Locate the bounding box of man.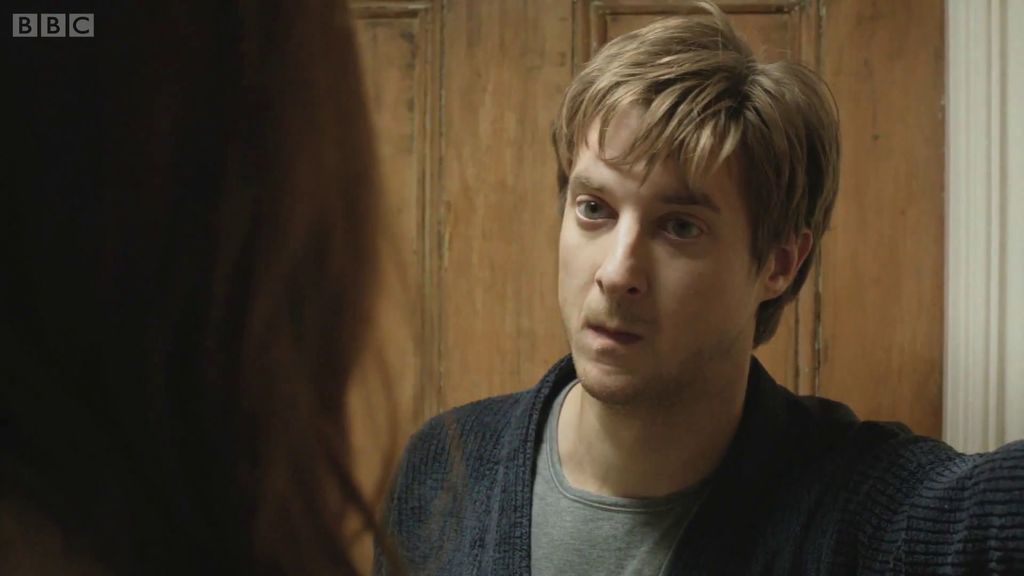
Bounding box: crop(381, 17, 991, 559).
